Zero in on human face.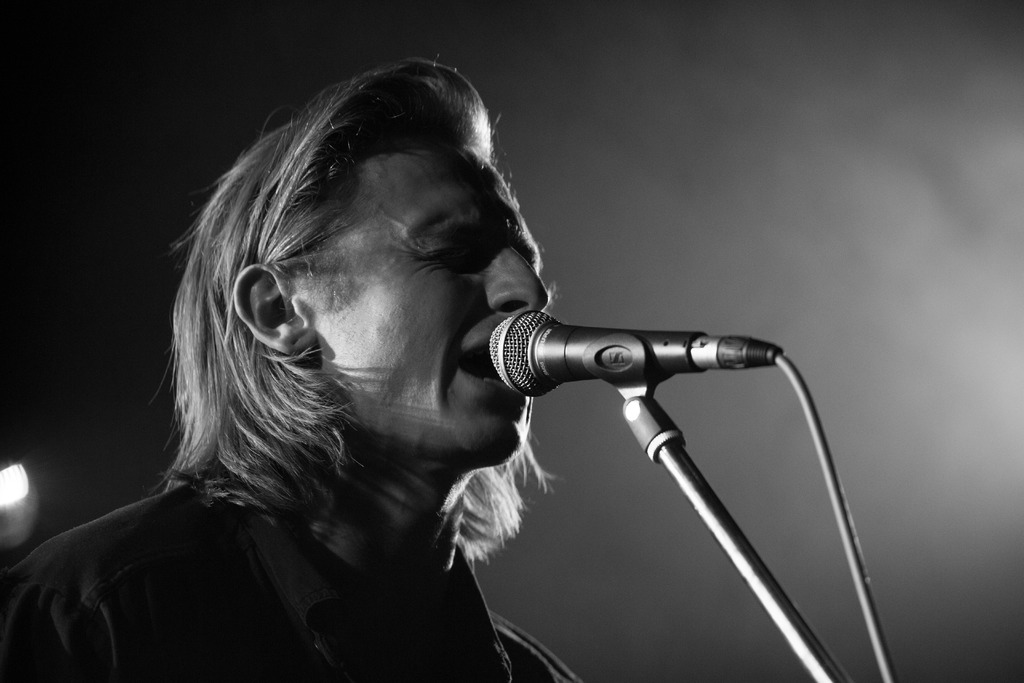
Zeroed in: Rect(291, 114, 552, 465).
